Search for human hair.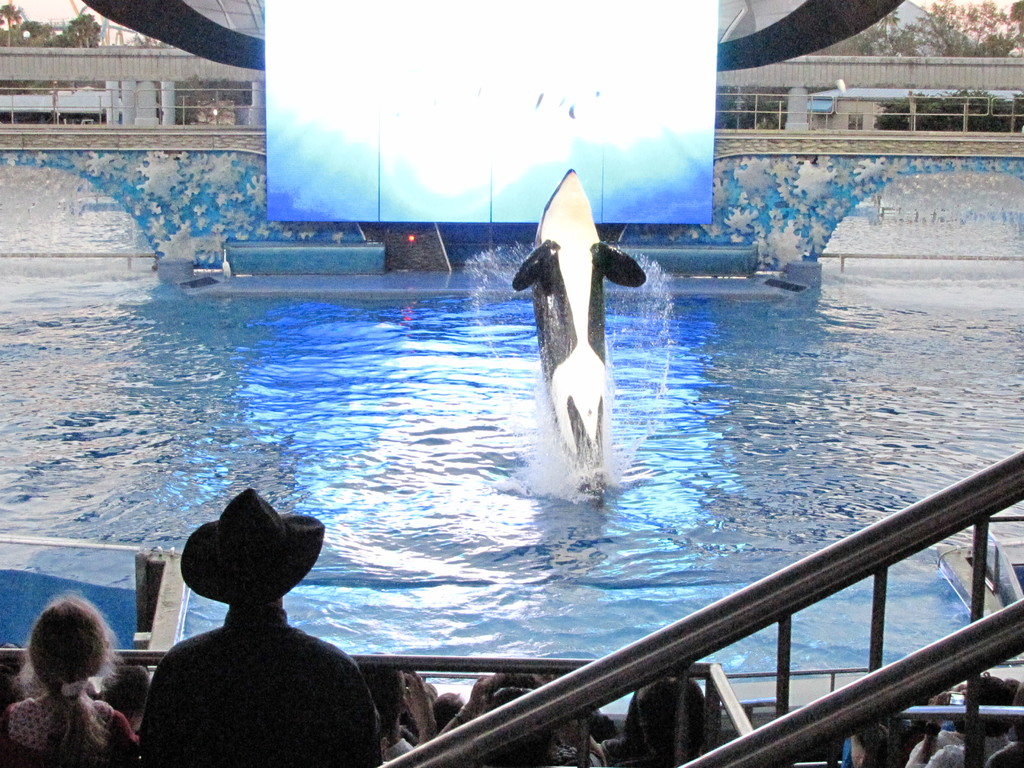
Found at (left=99, top=664, right=154, bottom=719).
